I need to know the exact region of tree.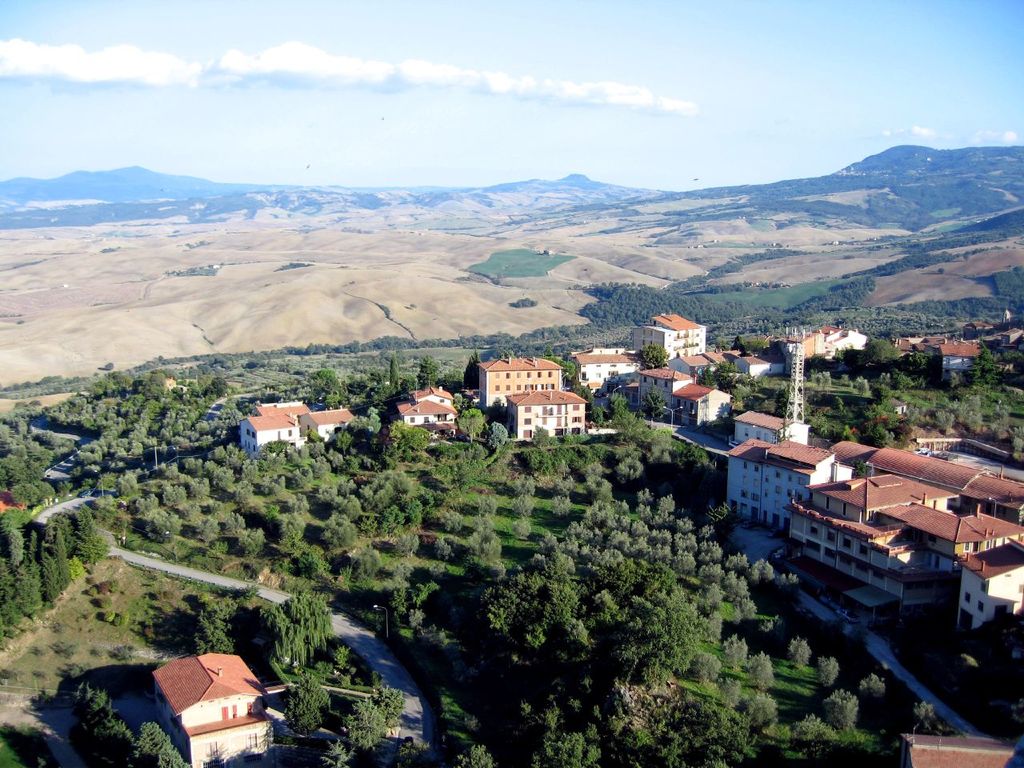
Region: bbox=(490, 424, 504, 458).
